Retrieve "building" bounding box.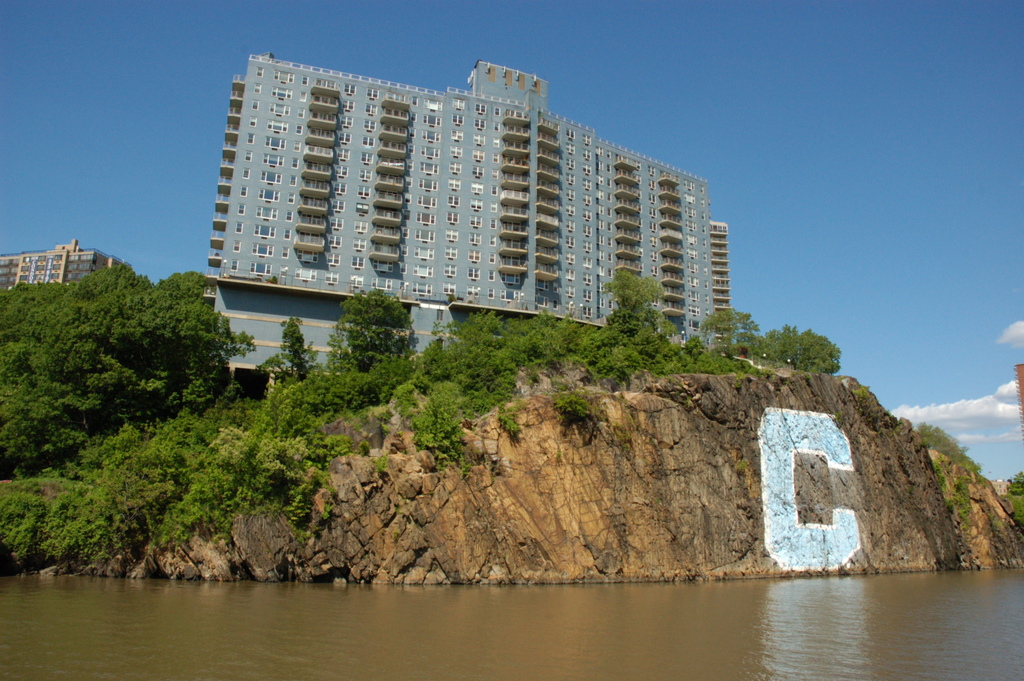
Bounding box: <box>204,57,731,377</box>.
